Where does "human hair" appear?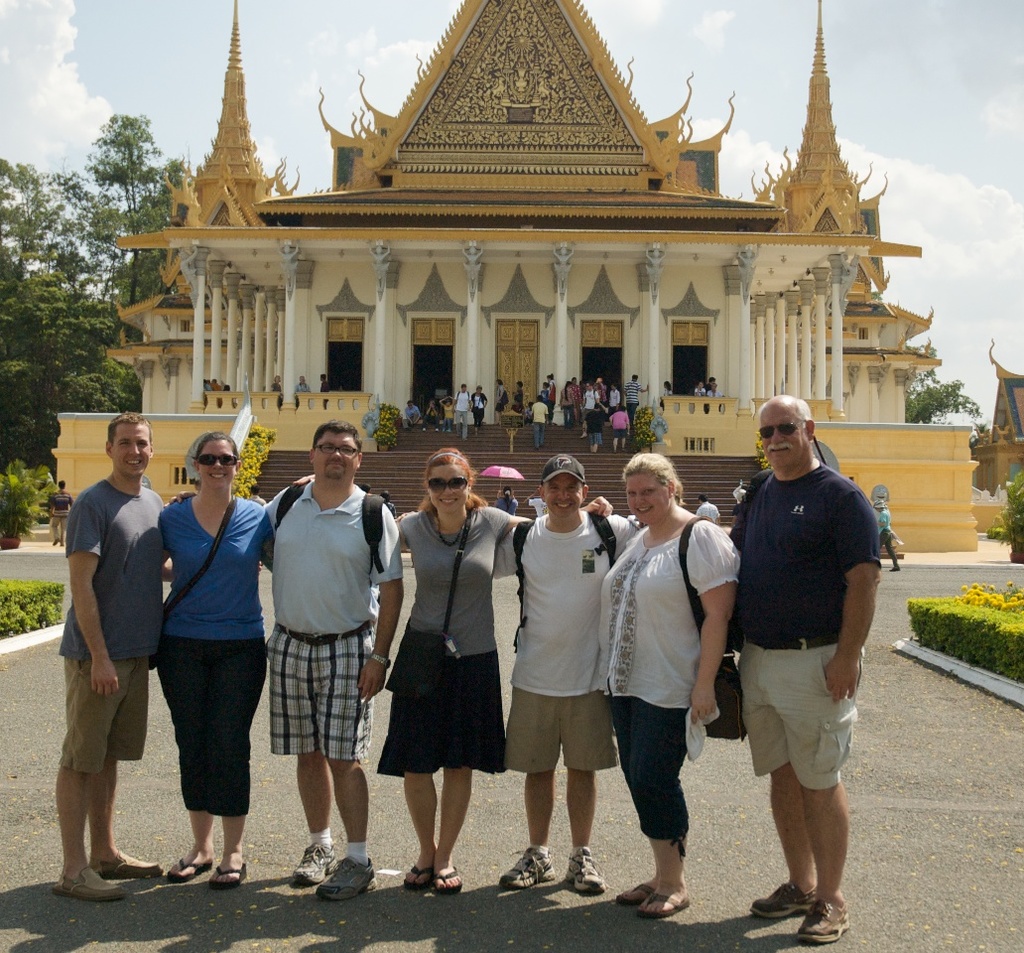
Appears at rect(59, 479, 65, 487).
